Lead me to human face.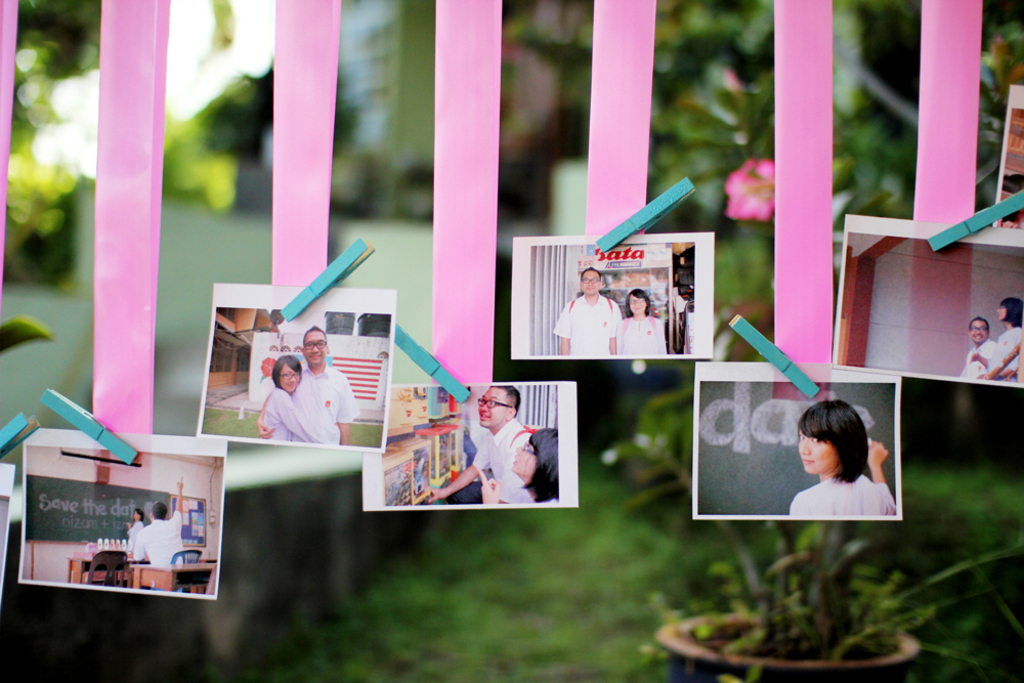
Lead to 301, 331, 328, 364.
